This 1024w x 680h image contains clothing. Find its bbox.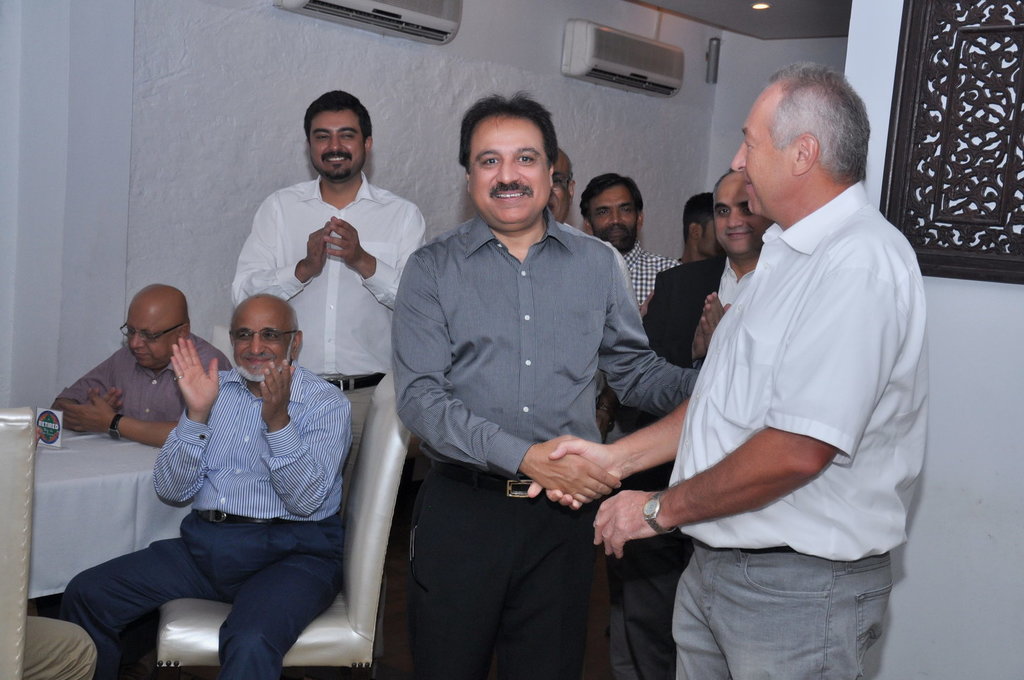
(x1=663, y1=148, x2=928, y2=615).
